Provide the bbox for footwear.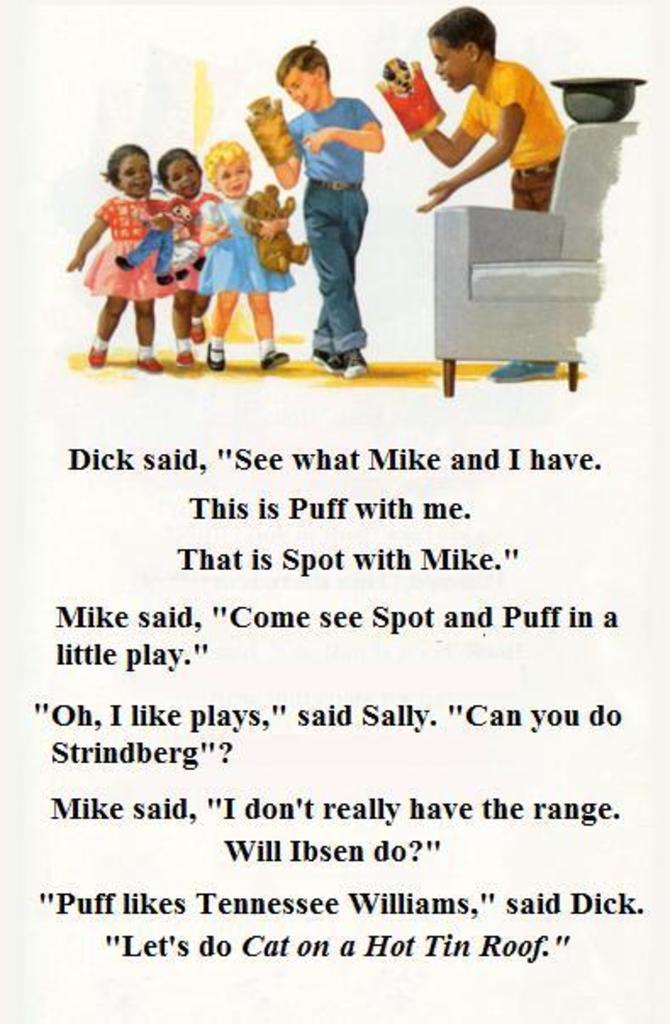
(left=132, top=346, right=163, bottom=373).
